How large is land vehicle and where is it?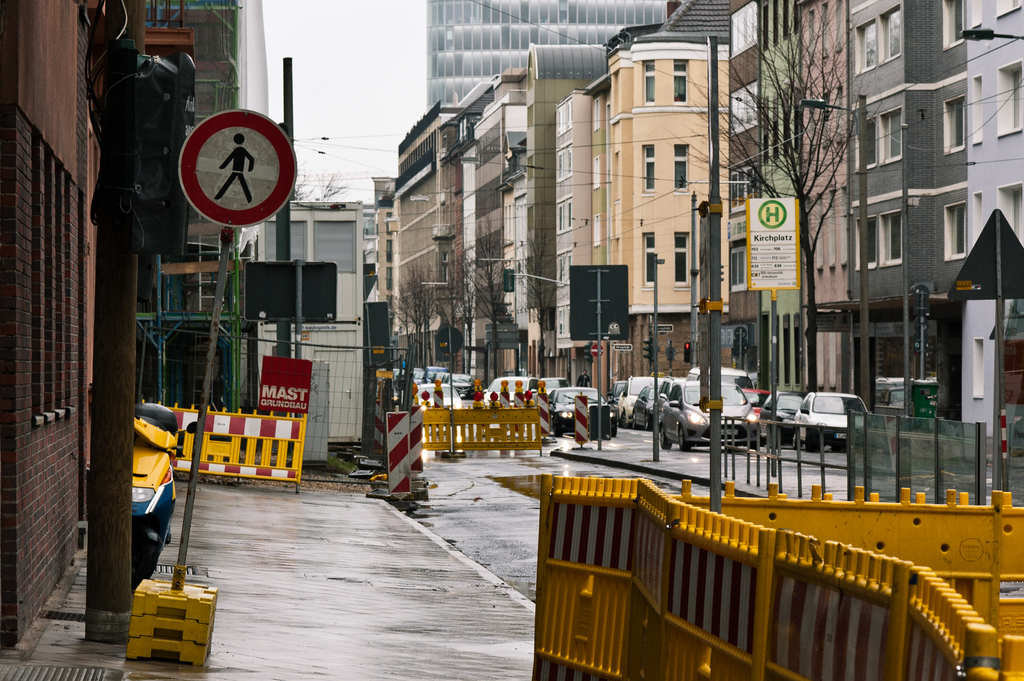
Bounding box: x1=132 y1=402 x2=197 y2=590.
